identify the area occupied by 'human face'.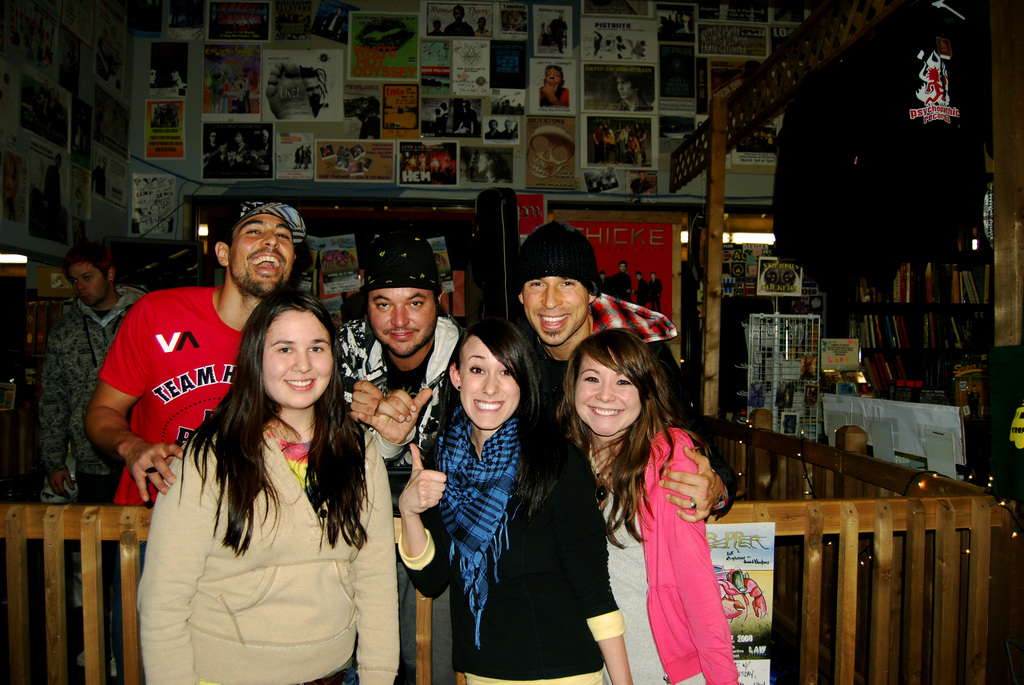
Area: box(574, 345, 641, 434).
